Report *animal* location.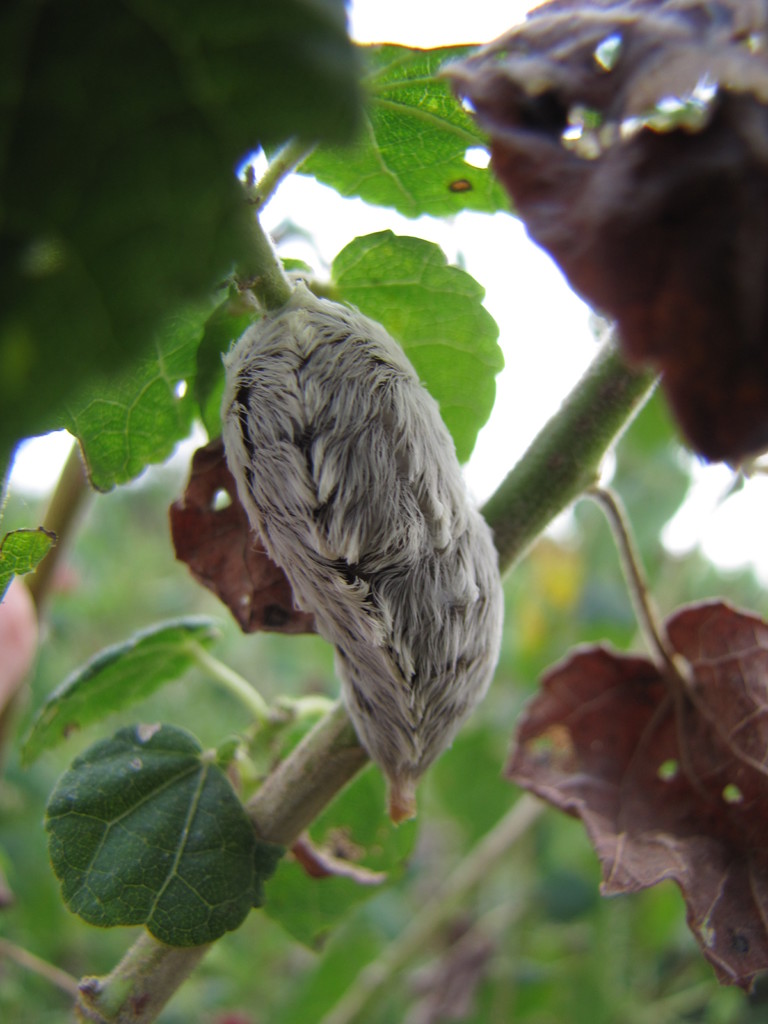
Report: left=215, top=276, right=504, bottom=817.
